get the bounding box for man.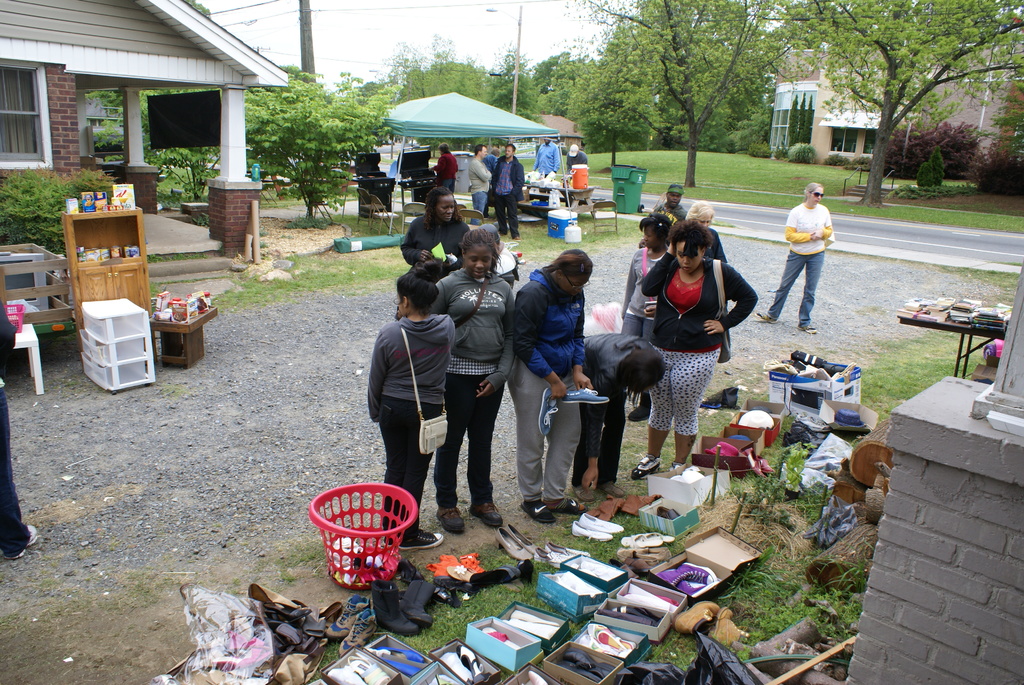
select_region(429, 139, 458, 196).
